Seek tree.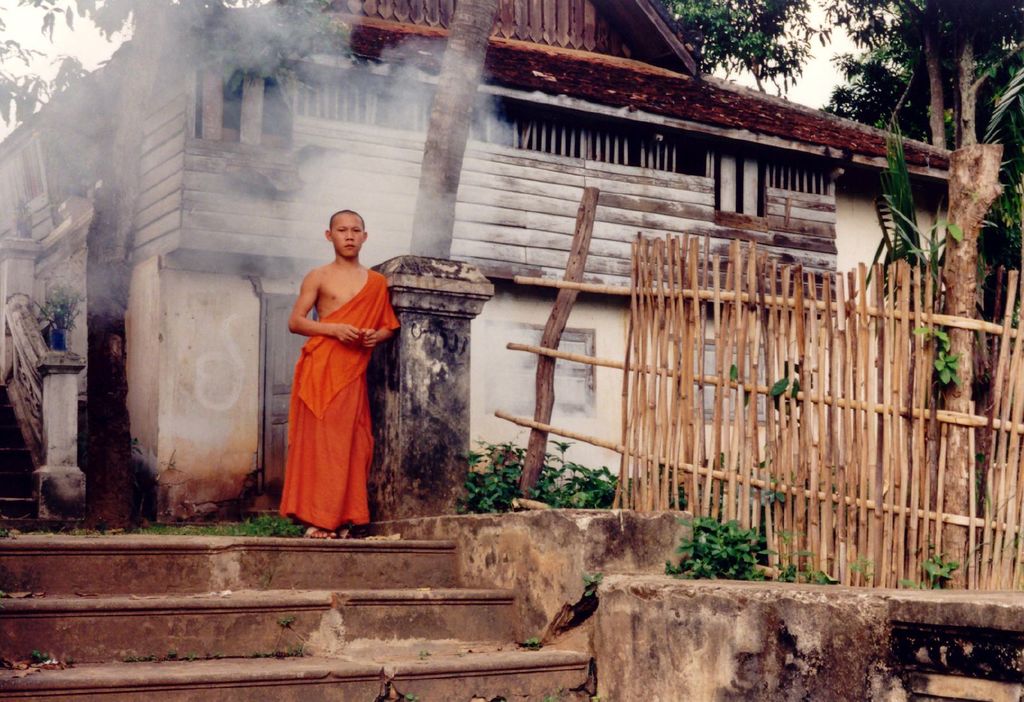
<bbox>815, 0, 1023, 584</bbox>.
